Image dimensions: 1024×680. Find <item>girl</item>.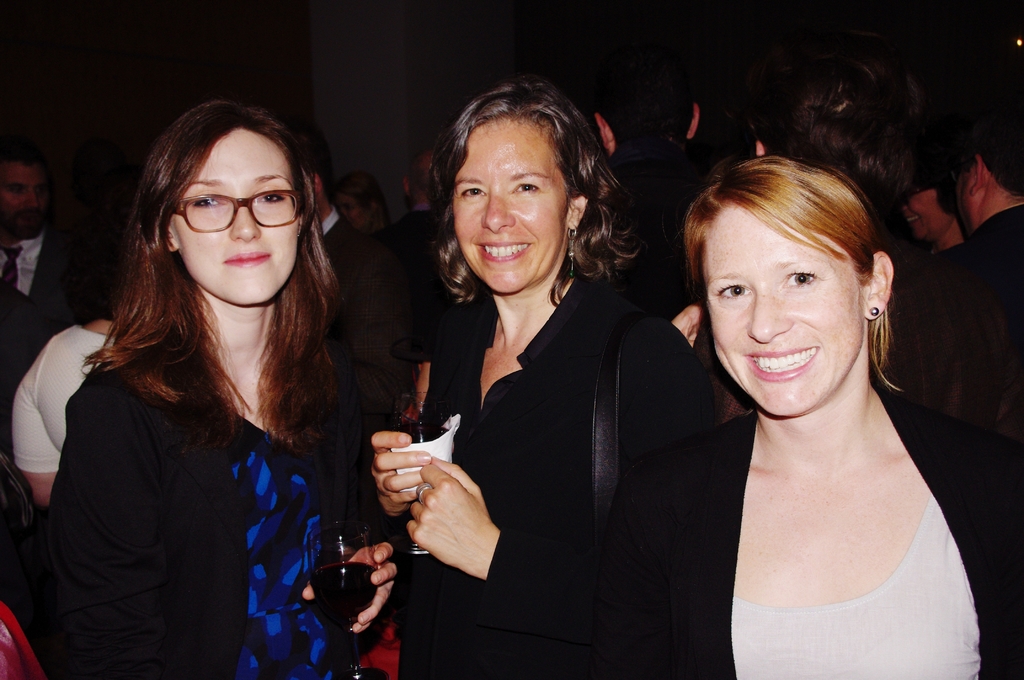
610,158,1023,677.
